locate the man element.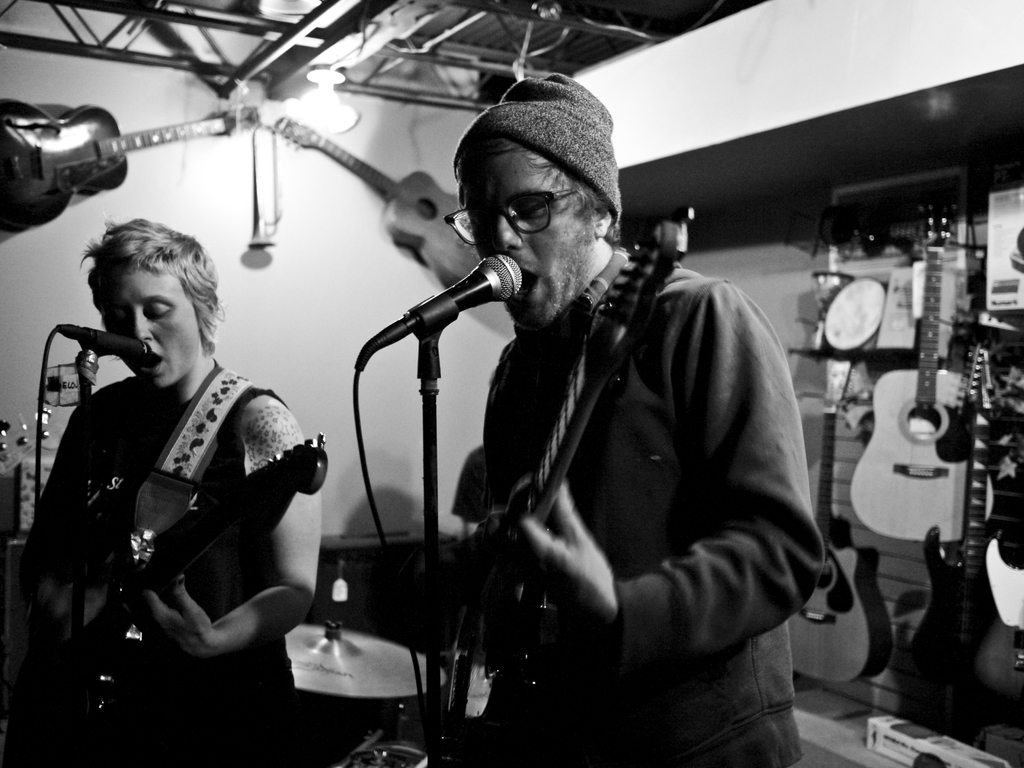
Element bbox: <bbox>339, 82, 833, 738</bbox>.
